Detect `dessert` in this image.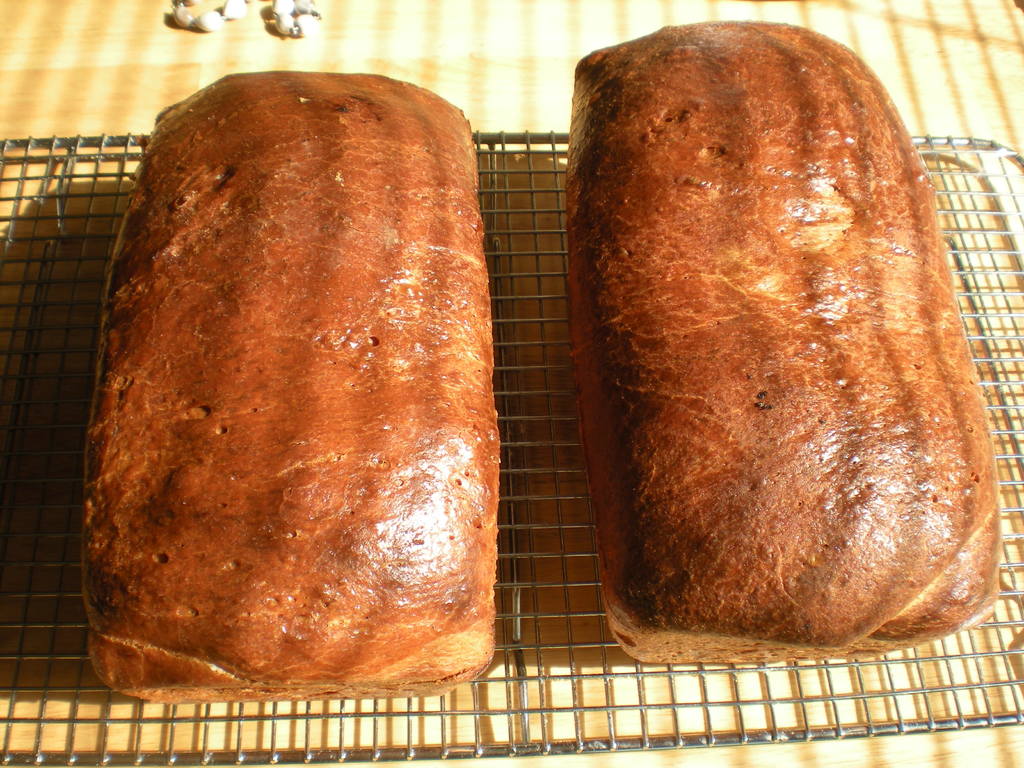
Detection: bbox=(569, 0, 1001, 726).
